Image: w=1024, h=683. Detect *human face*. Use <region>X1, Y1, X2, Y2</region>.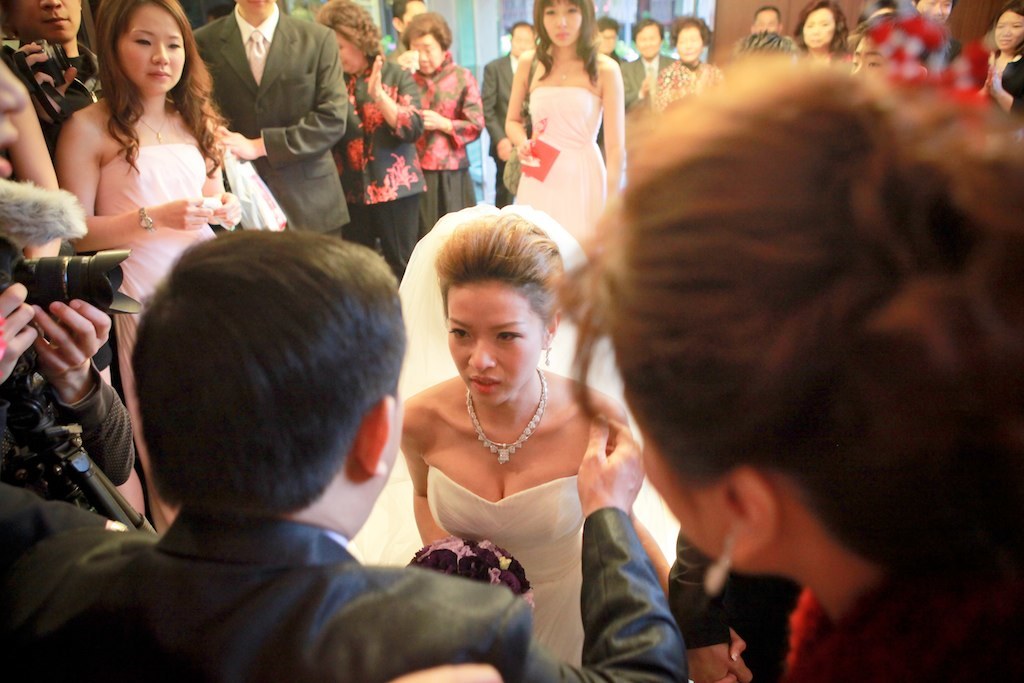
<region>992, 7, 1023, 52</region>.
